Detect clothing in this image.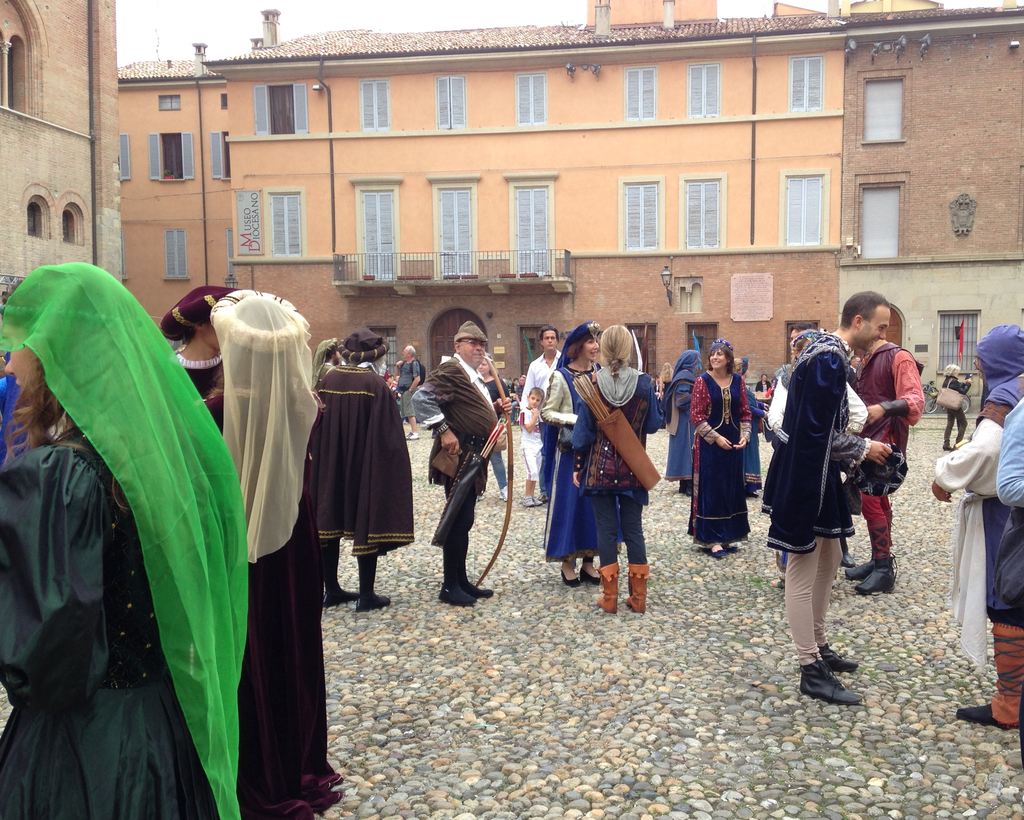
Detection: (936, 322, 1023, 676).
